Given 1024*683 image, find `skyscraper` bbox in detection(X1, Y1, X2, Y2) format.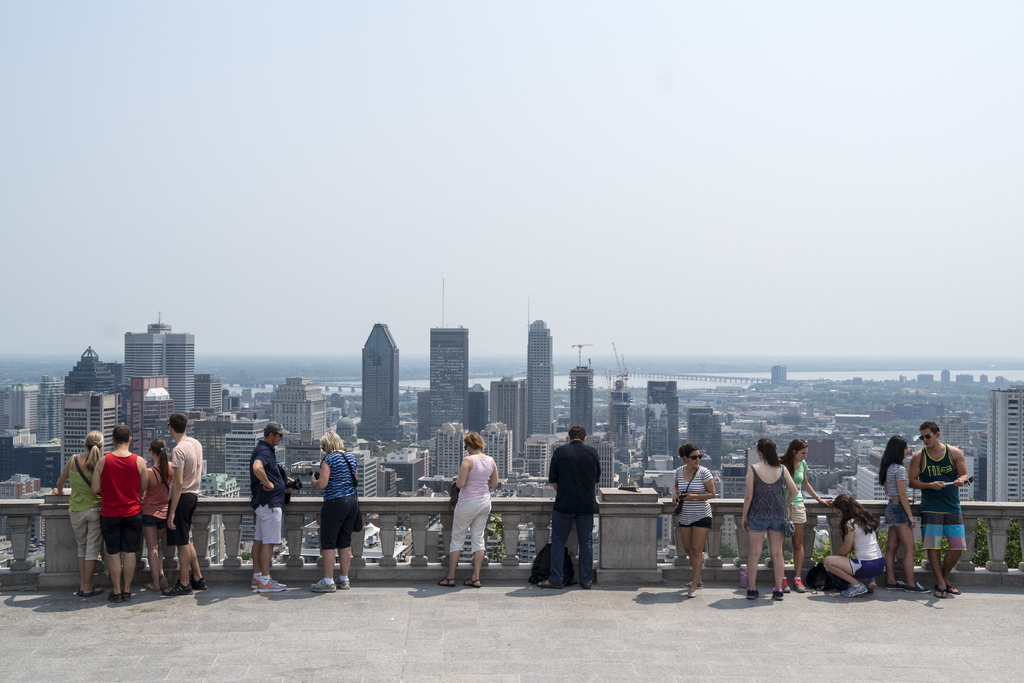
detection(342, 431, 380, 503).
